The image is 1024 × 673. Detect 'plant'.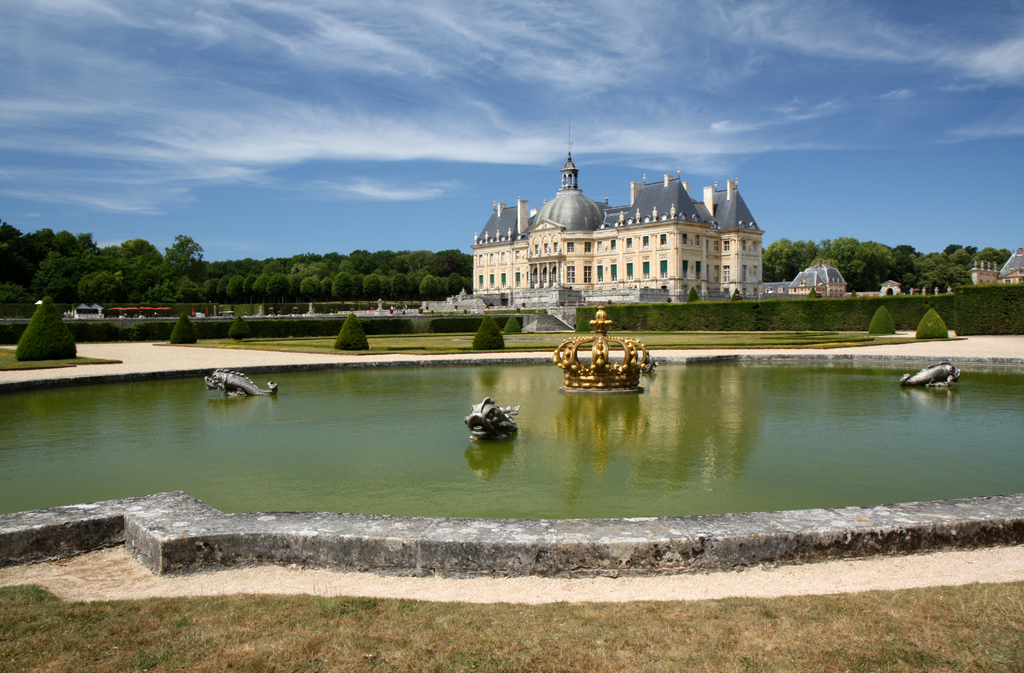
Detection: bbox=[470, 312, 504, 351].
